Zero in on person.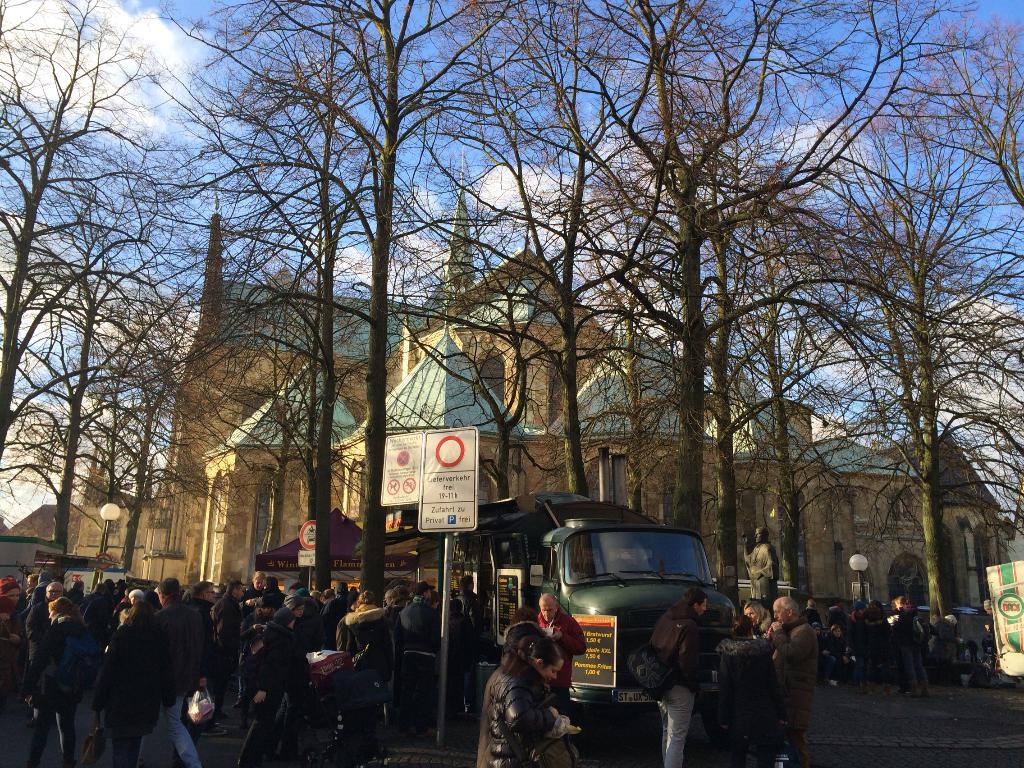
Zeroed in: {"left": 1, "top": 593, "right": 12, "bottom": 657}.
